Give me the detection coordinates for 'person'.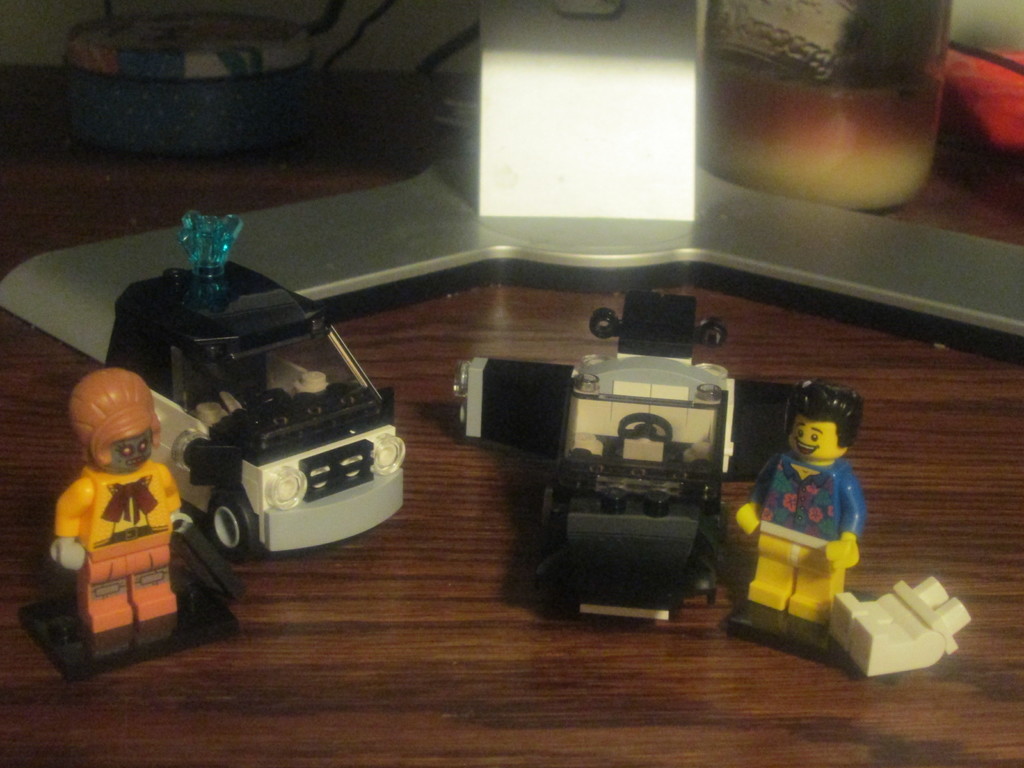
(left=52, top=371, right=182, bottom=663).
